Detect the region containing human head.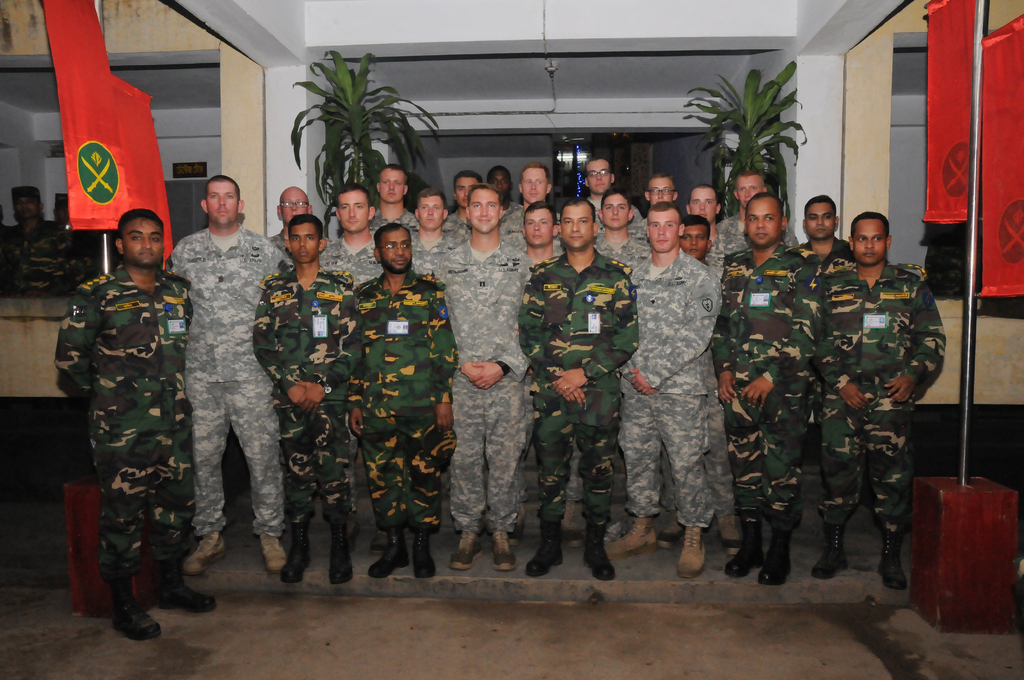
(13, 185, 47, 225).
